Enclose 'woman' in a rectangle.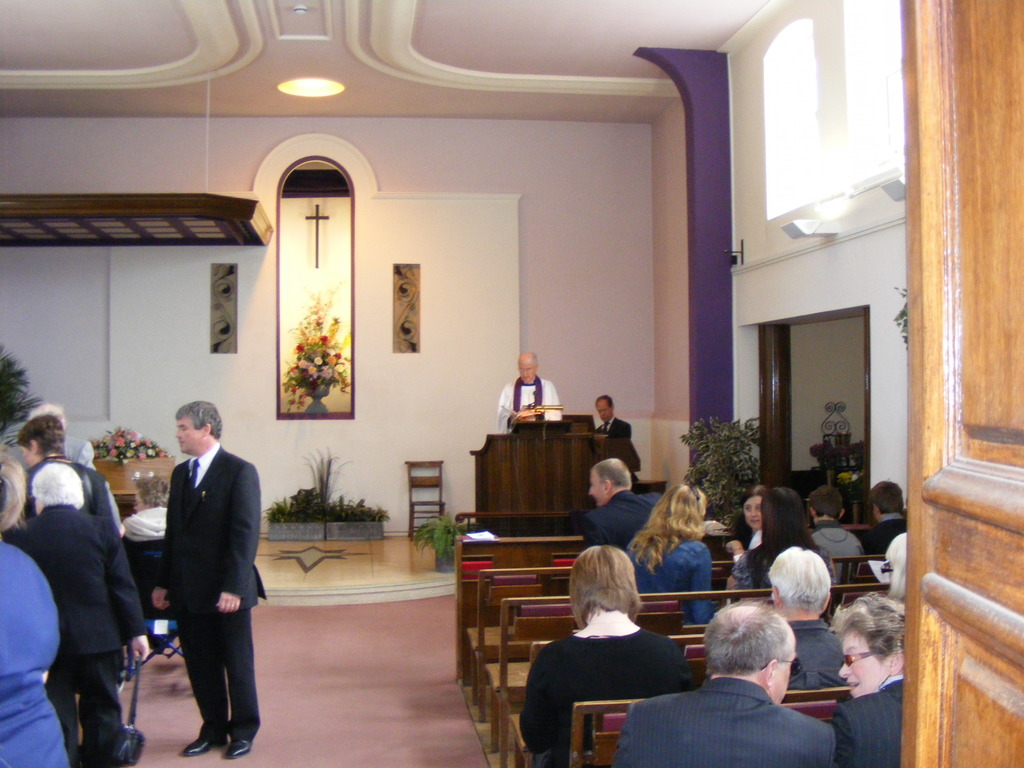
select_region(724, 483, 771, 546).
